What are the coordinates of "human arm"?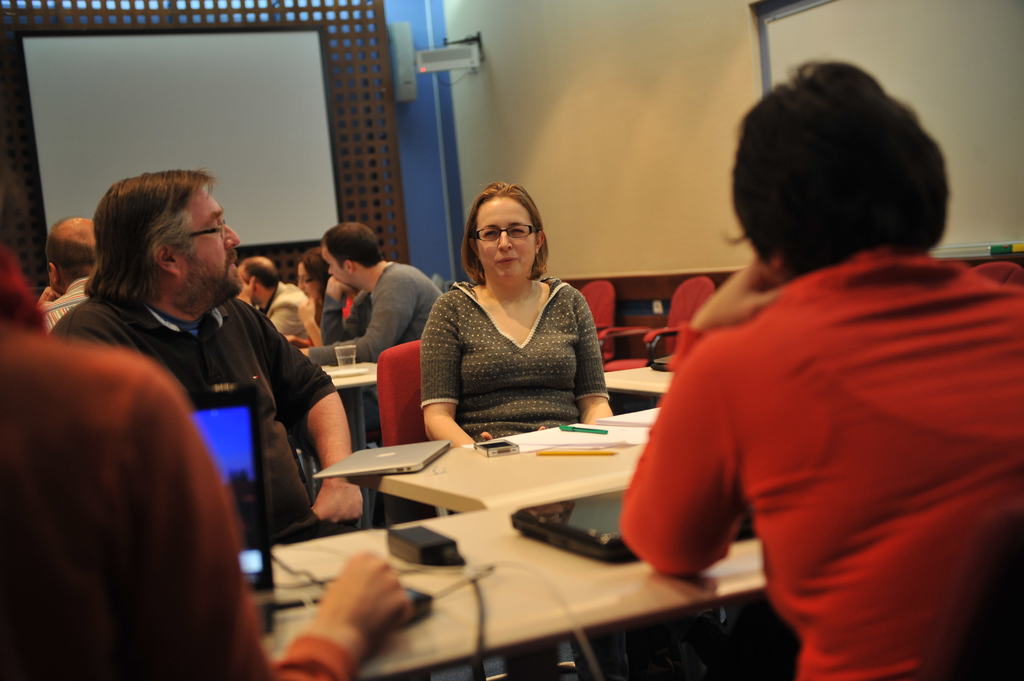
[410, 285, 482, 459].
